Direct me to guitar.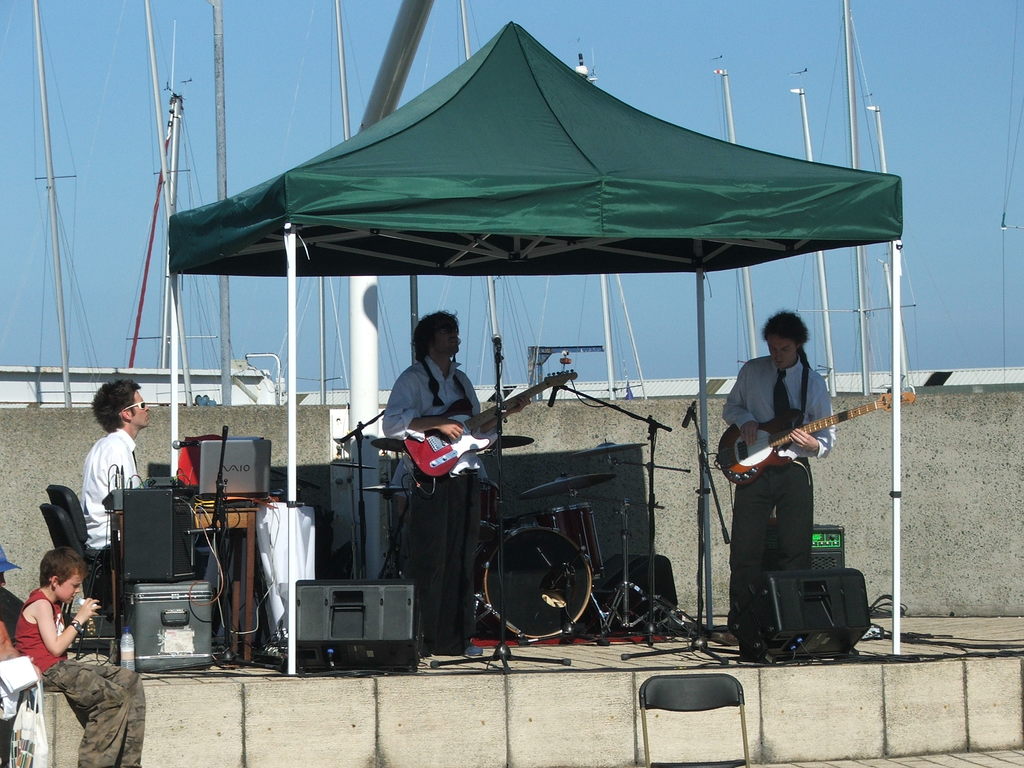
Direction: 400 368 579 479.
